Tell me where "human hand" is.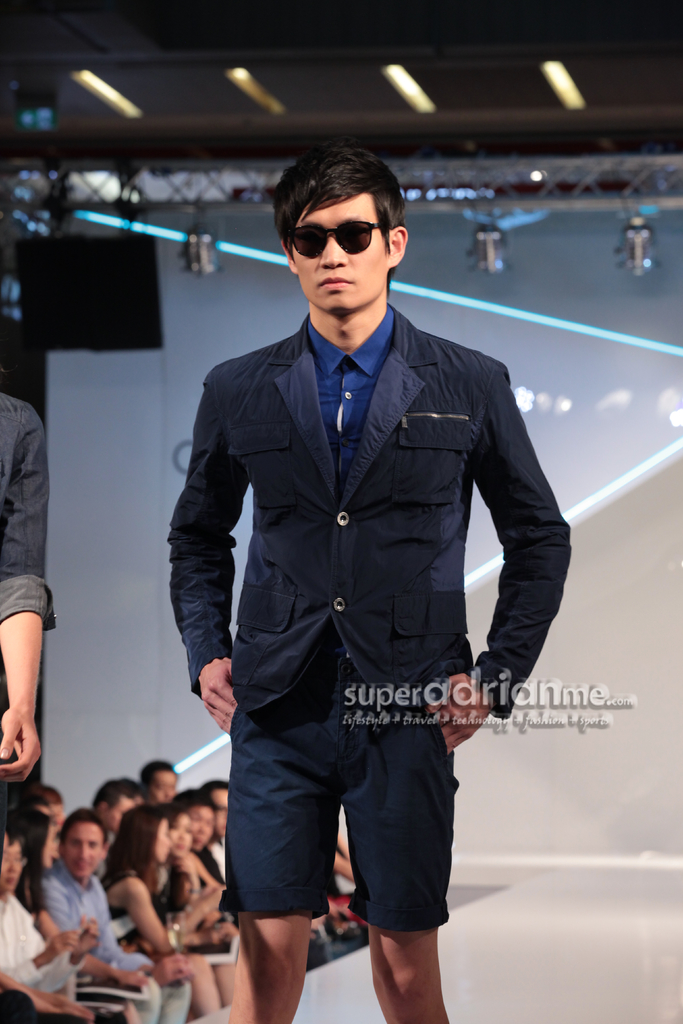
"human hand" is at bbox(71, 915, 101, 955).
